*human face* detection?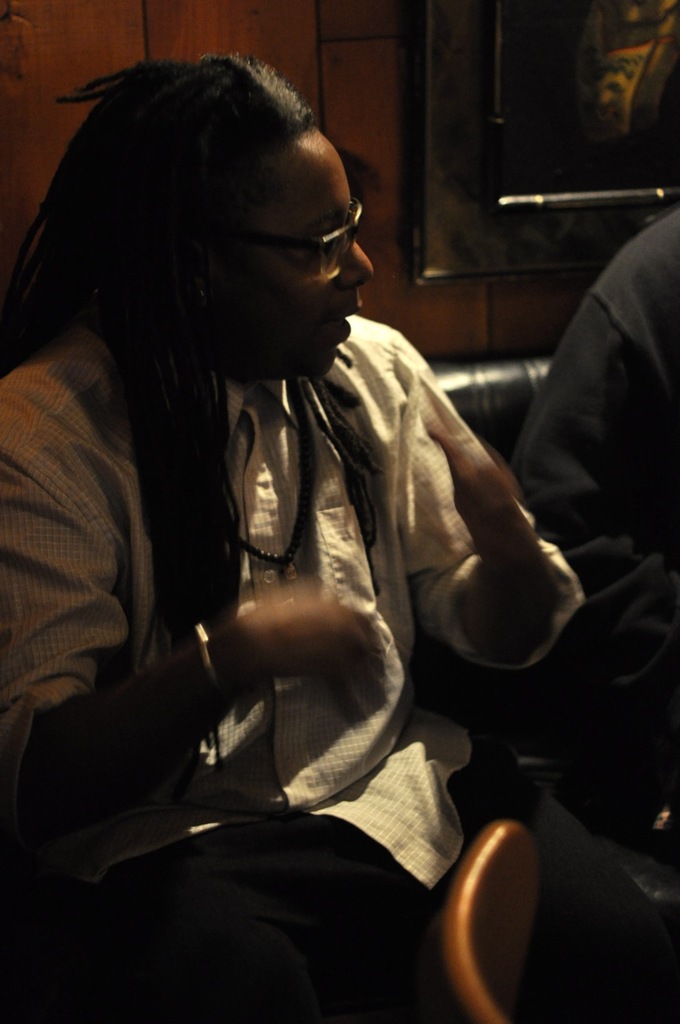
bbox=[218, 130, 374, 375]
